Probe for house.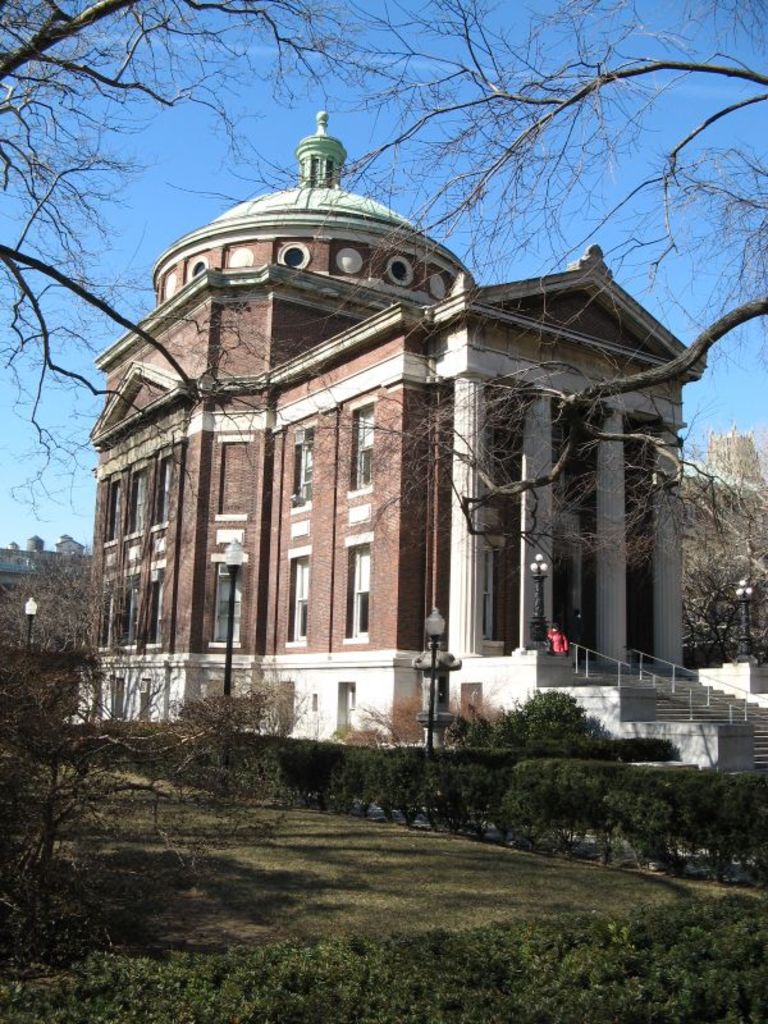
Probe result: [x1=681, y1=422, x2=767, y2=652].
